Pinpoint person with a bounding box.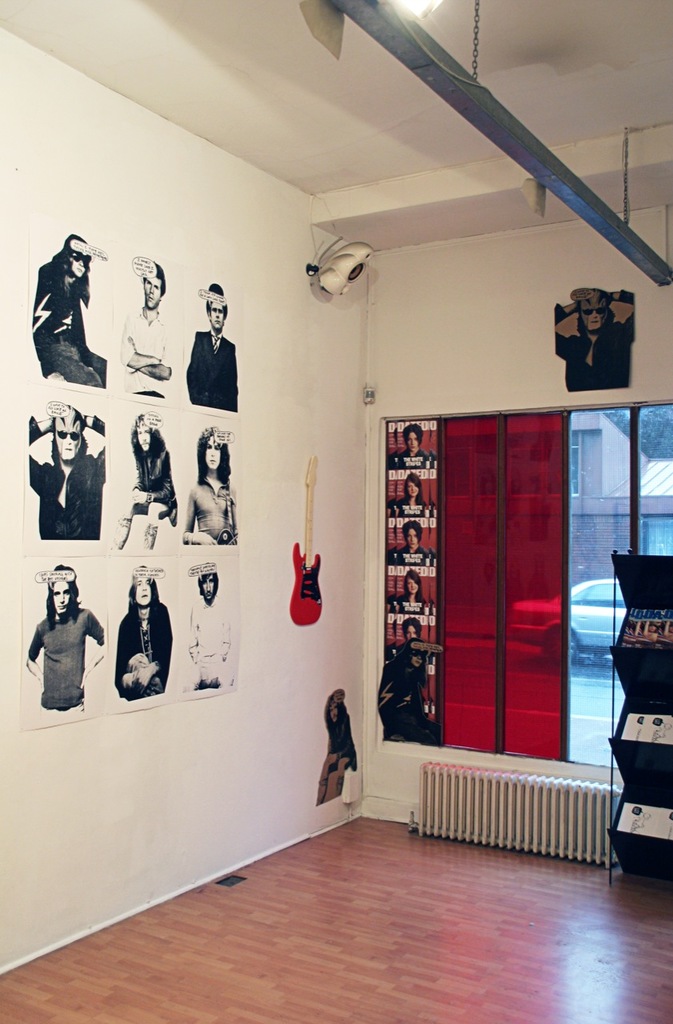
BBox(26, 234, 106, 385).
